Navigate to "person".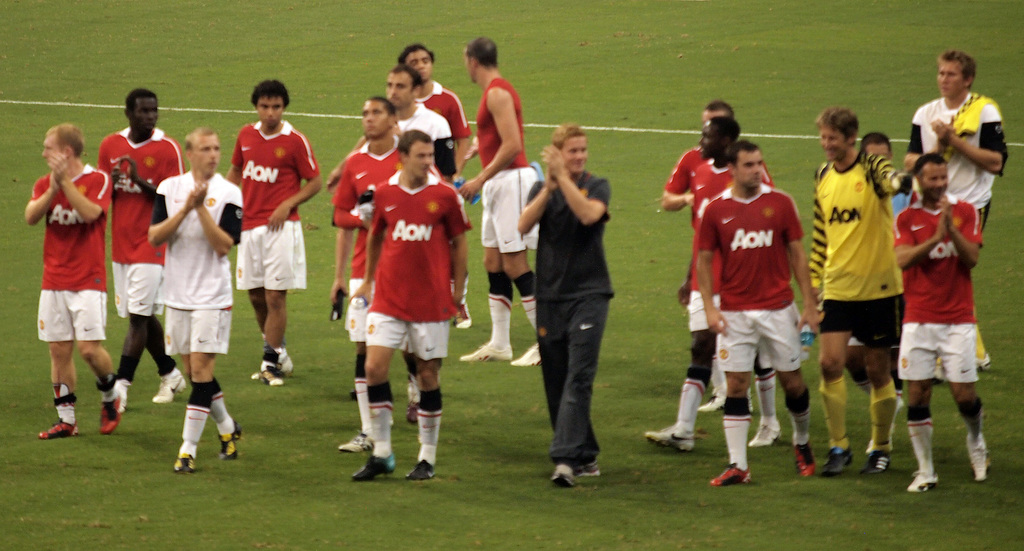
Navigation target: x1=402, y1=46, x2=469, y2=135.
